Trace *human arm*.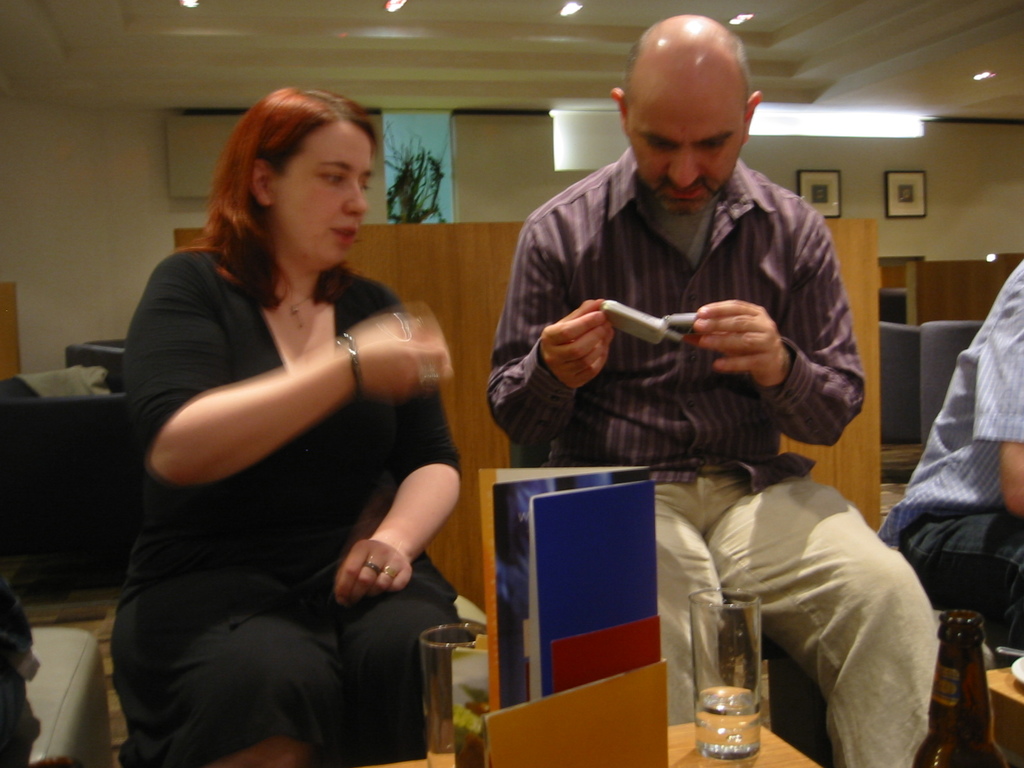
Traced to [683, 193, 863, 452].
